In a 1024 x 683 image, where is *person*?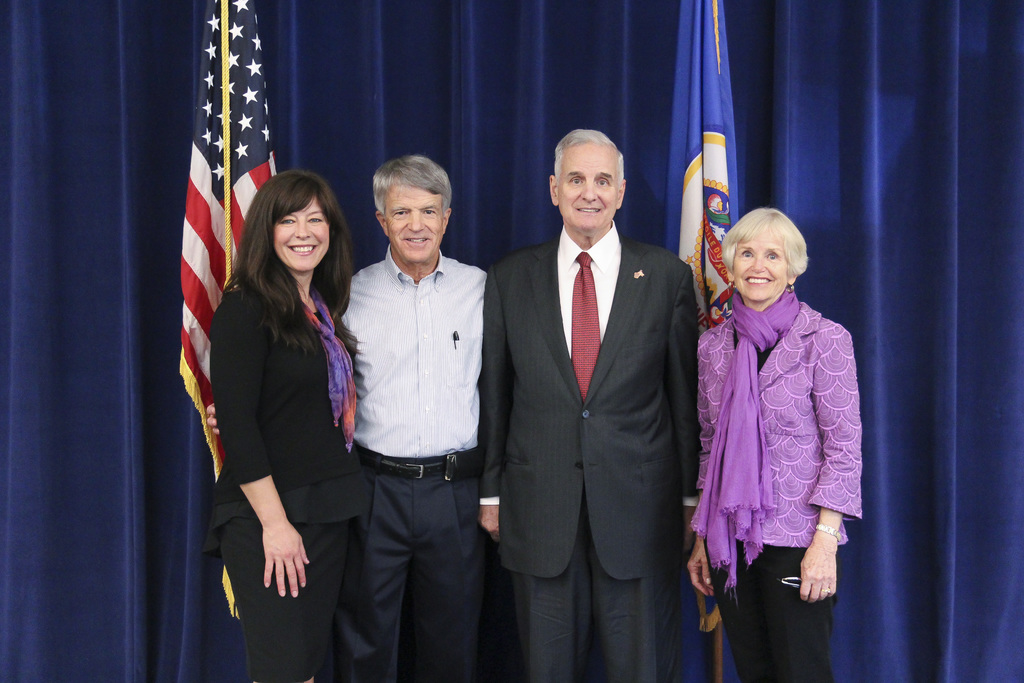
select_region(694, 142, 865, 682).
